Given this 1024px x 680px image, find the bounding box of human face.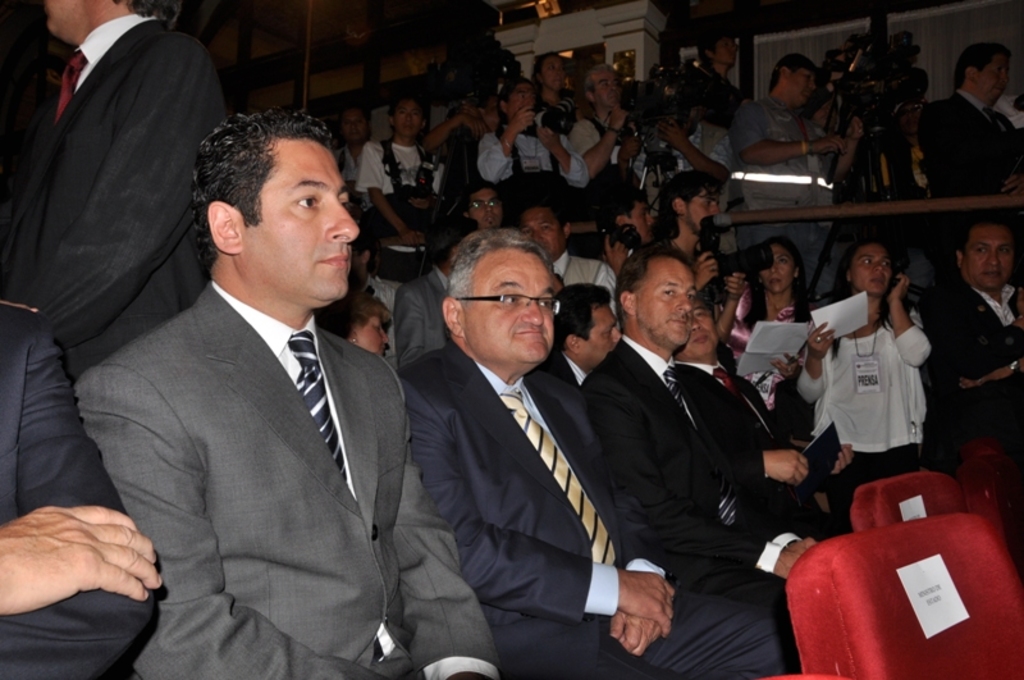
<region>588, 306, 621, 361</region>.
